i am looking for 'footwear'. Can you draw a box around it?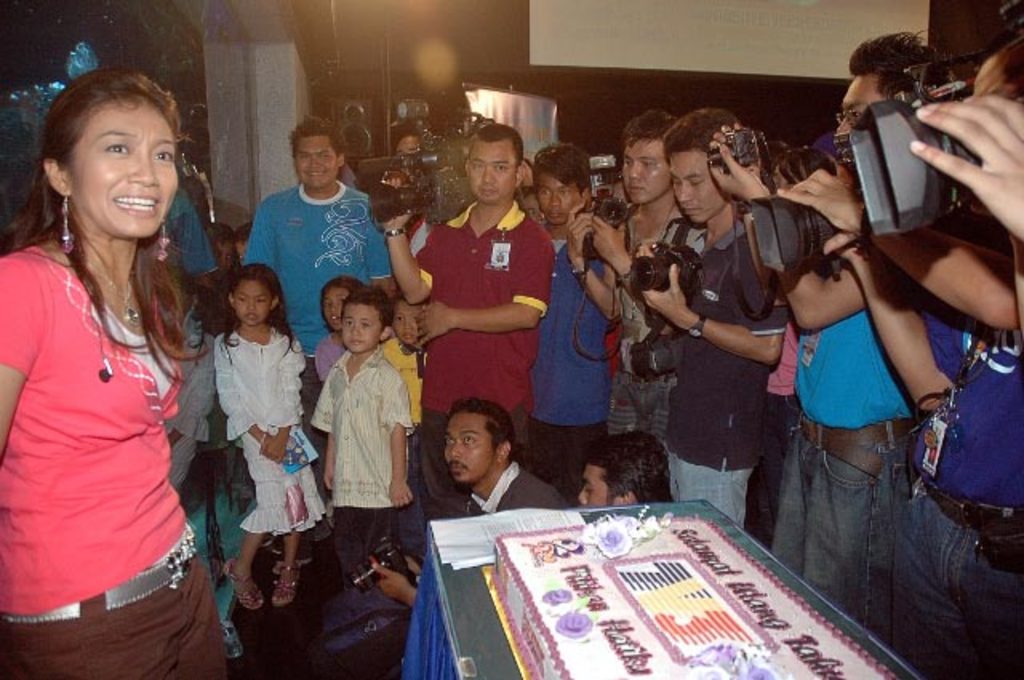
Sure, the bounding box is 224:554:264:619.
